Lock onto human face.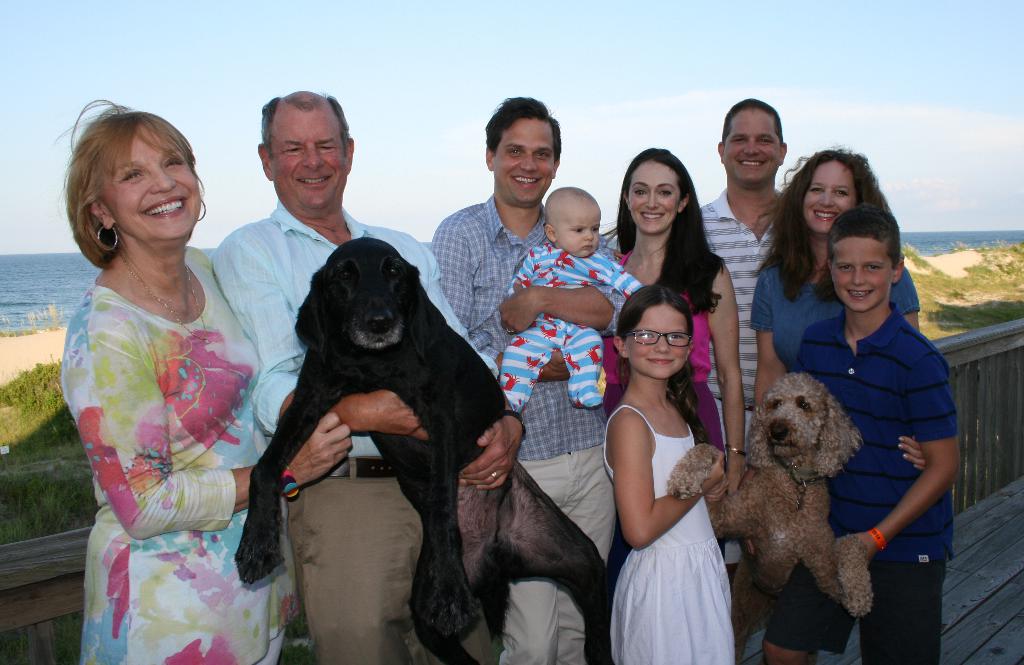
Locked: 269 111 347 209.
